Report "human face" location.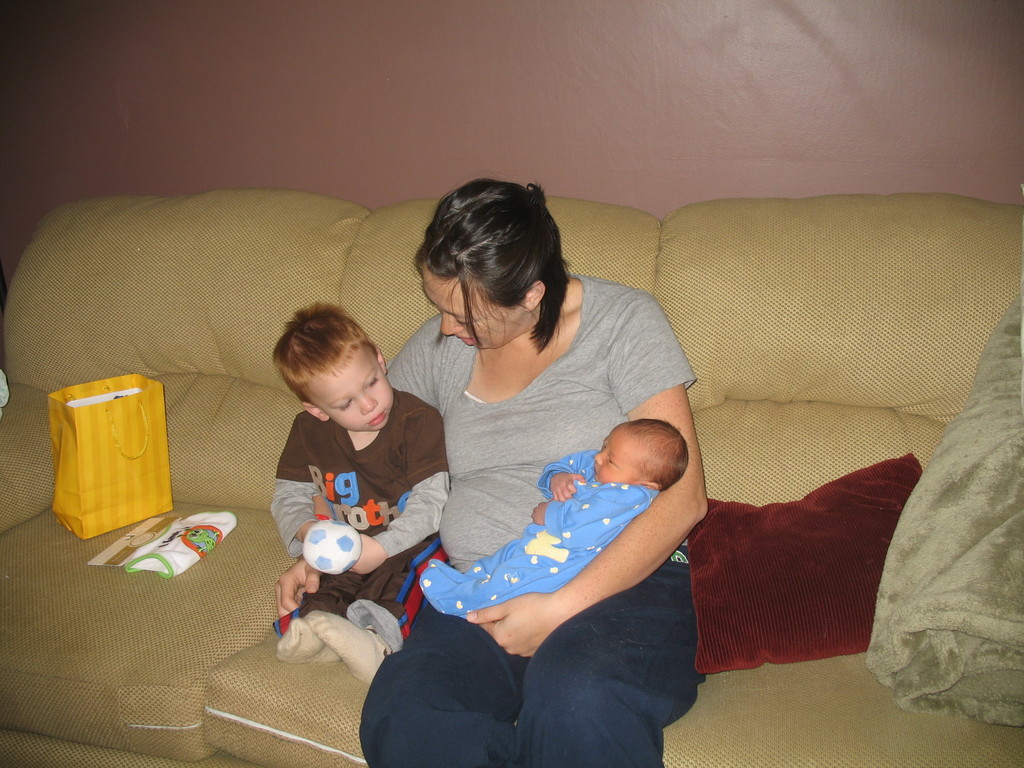
Report: box(424, 264, 527, 351).
